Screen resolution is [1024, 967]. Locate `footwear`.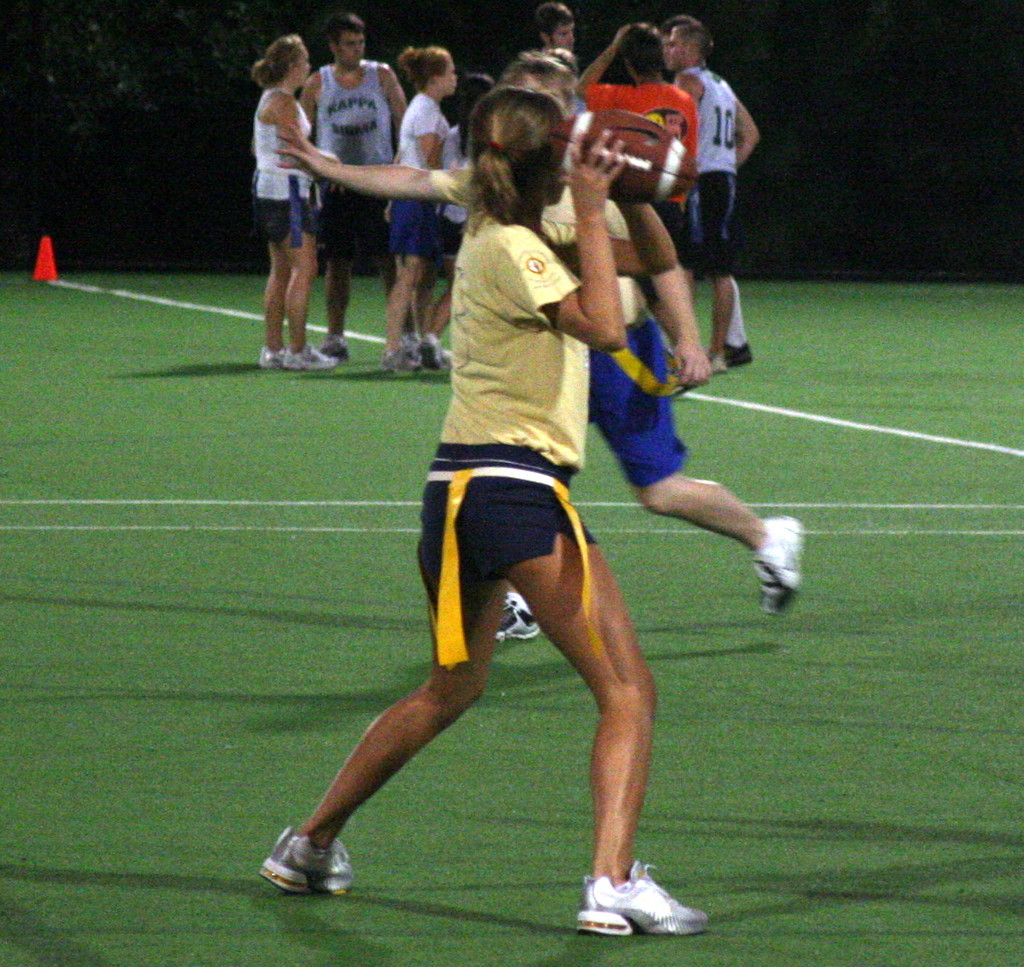
404,329,426,371.
